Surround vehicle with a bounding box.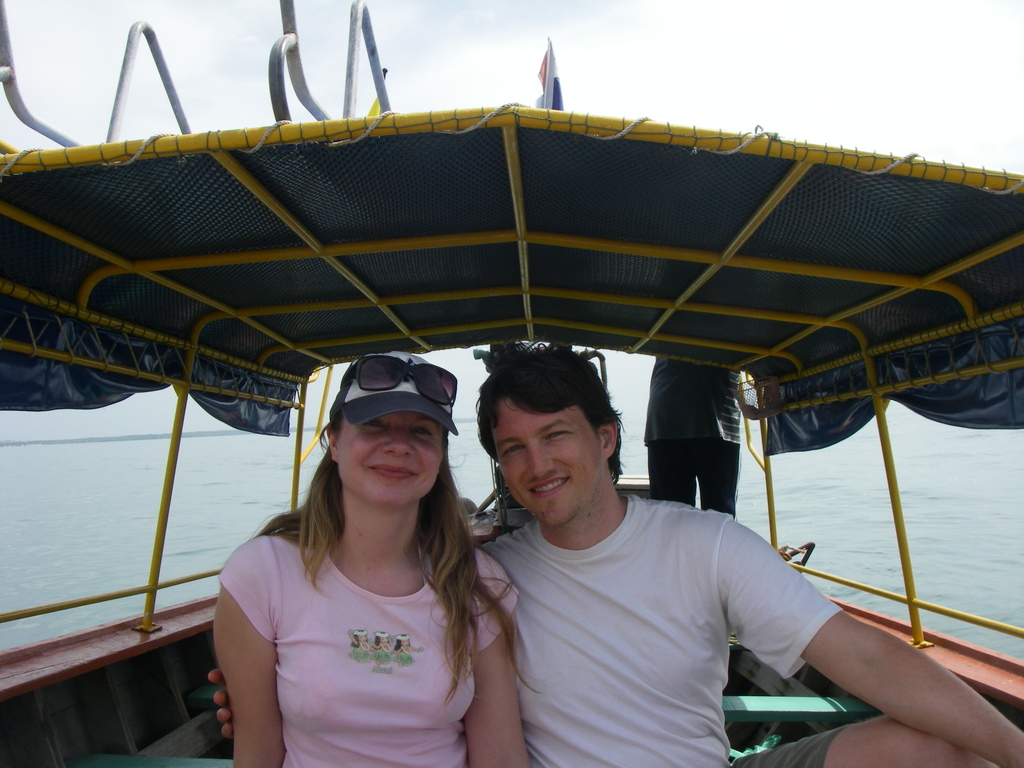
<bbox>0, 0, 1023, 767</bbox>.
